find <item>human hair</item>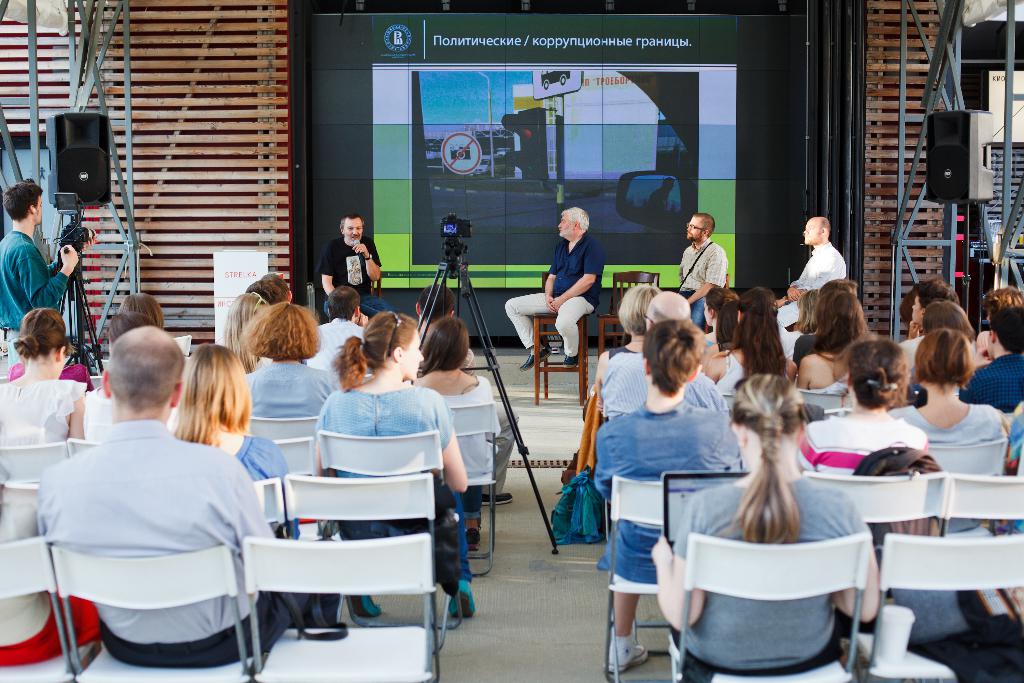
locate(917, 279, 961, 311)
